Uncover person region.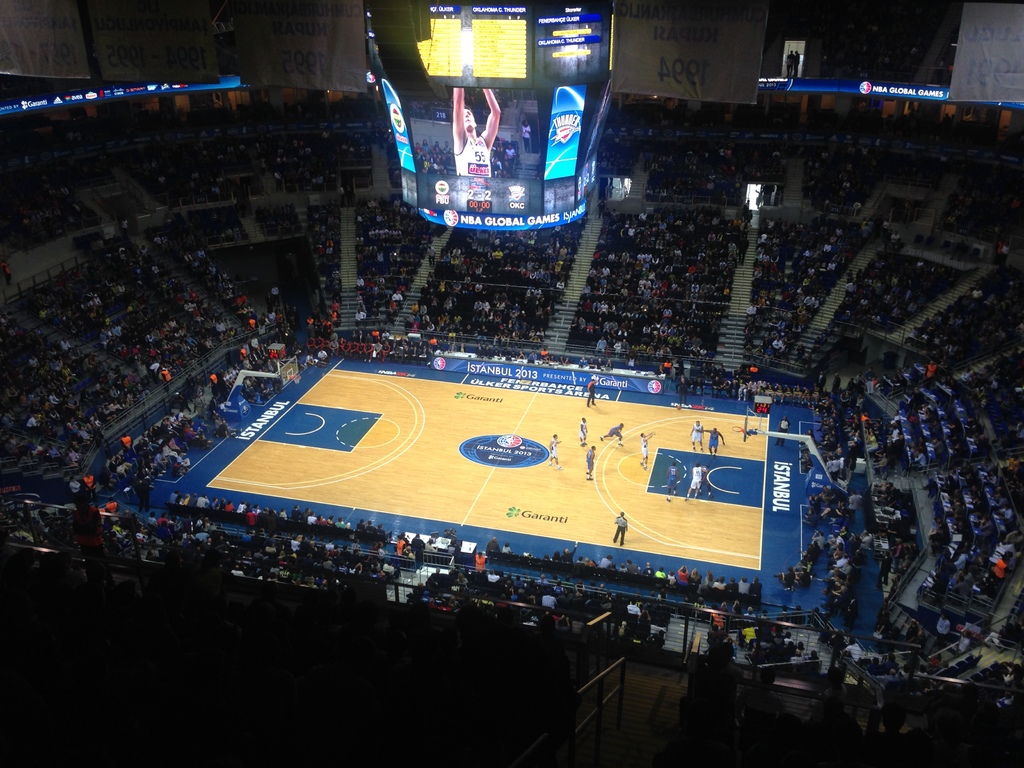
Uncovered: {"left": 585, "top": 378, "right": 596, "bottom": 408}.
